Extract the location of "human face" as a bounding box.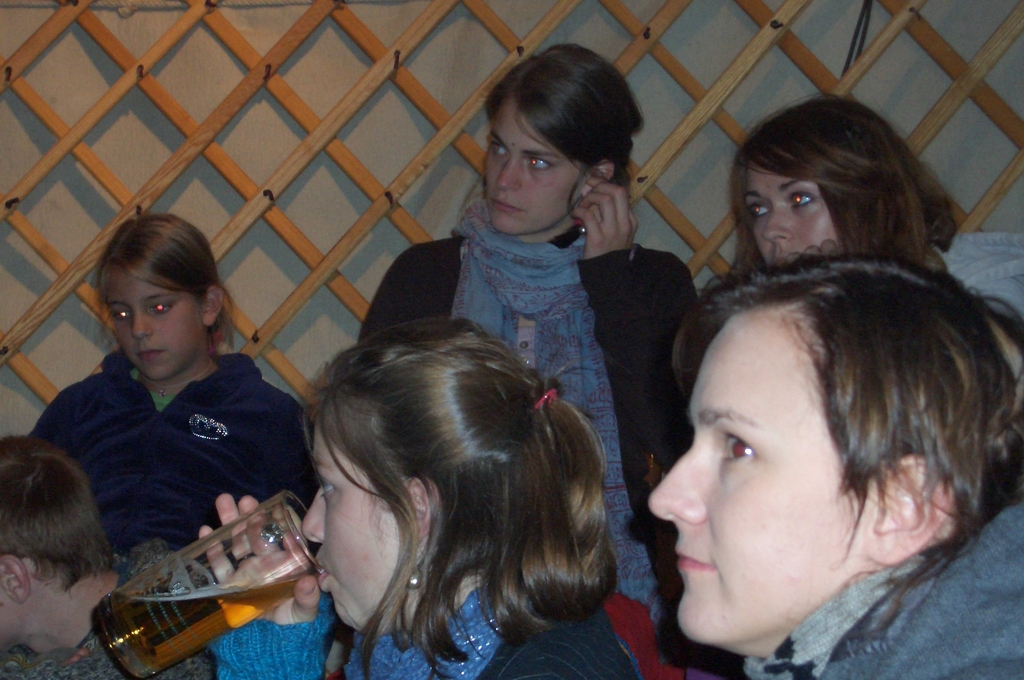
box(302, 425, 406, 639).
